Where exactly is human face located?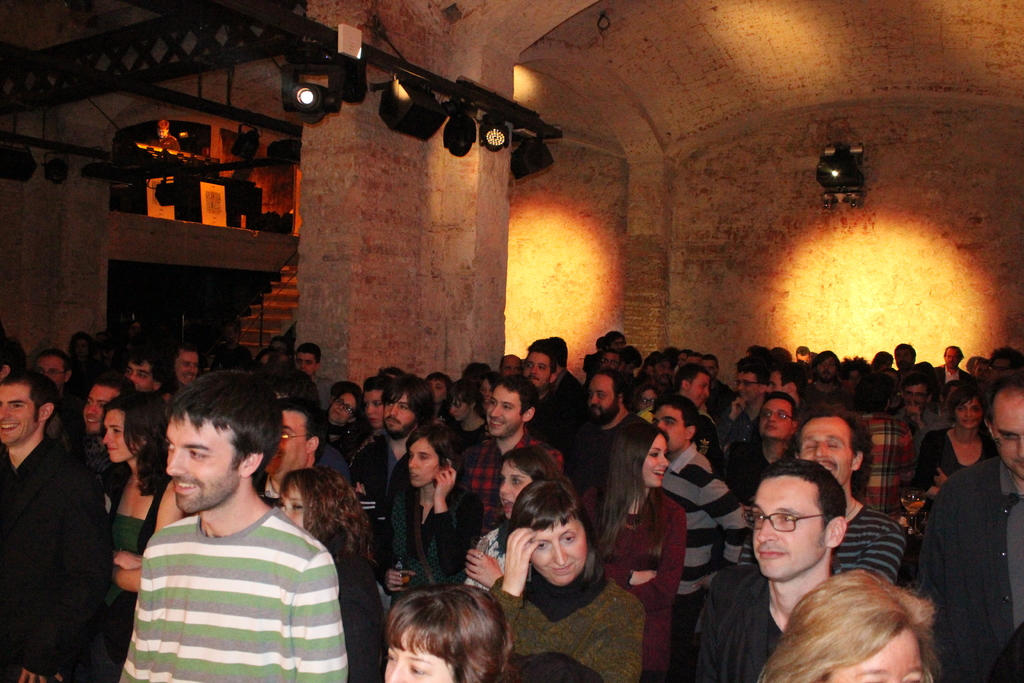
Its bounding box is bbox(737, 368, 757, 398).
